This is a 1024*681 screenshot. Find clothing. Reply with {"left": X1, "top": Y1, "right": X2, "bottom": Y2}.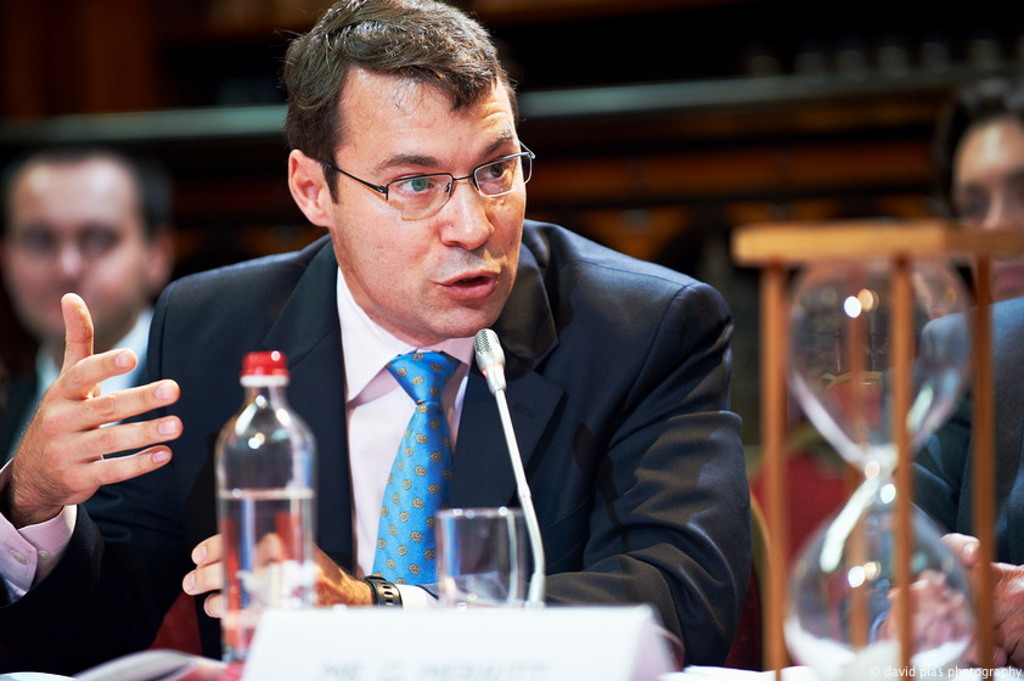
{"left": 0, "top": 311, "right": 151, "bottom": 467}.
